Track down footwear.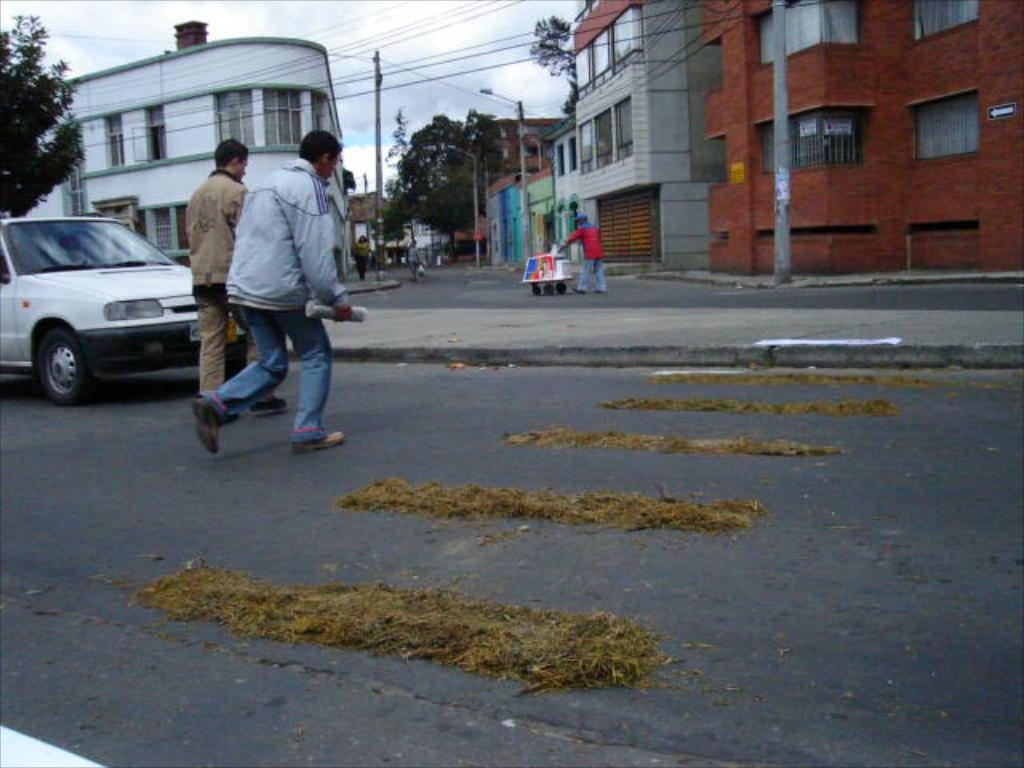
Tracked to left=222, top=406, right=238, bottom=422.
